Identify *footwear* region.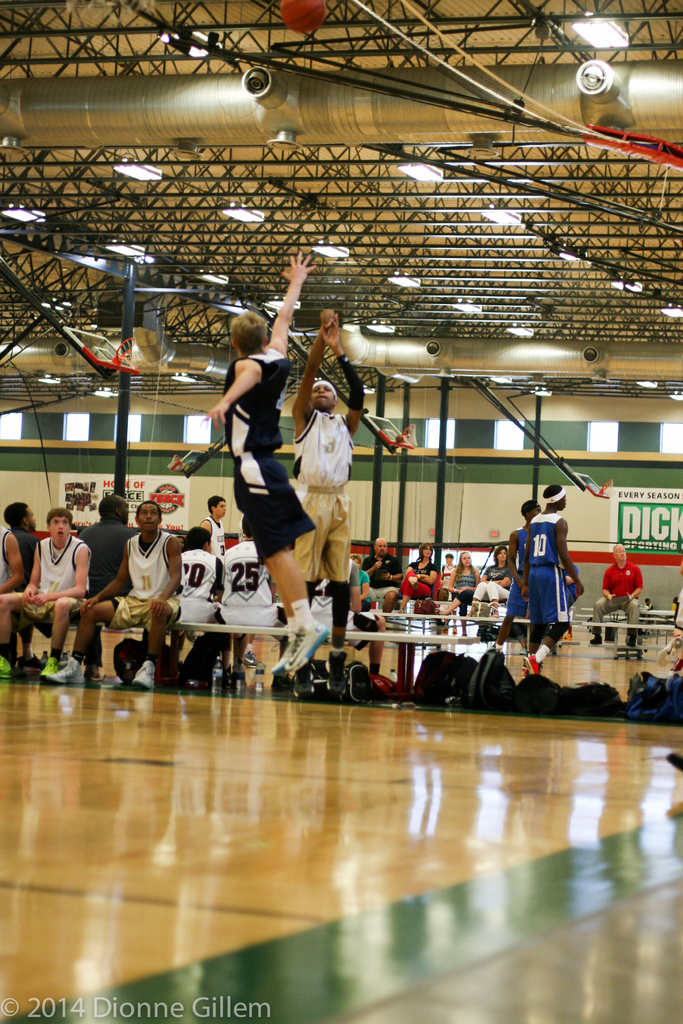
Region: x1=325, y1=650, x2=336, y2=685.
